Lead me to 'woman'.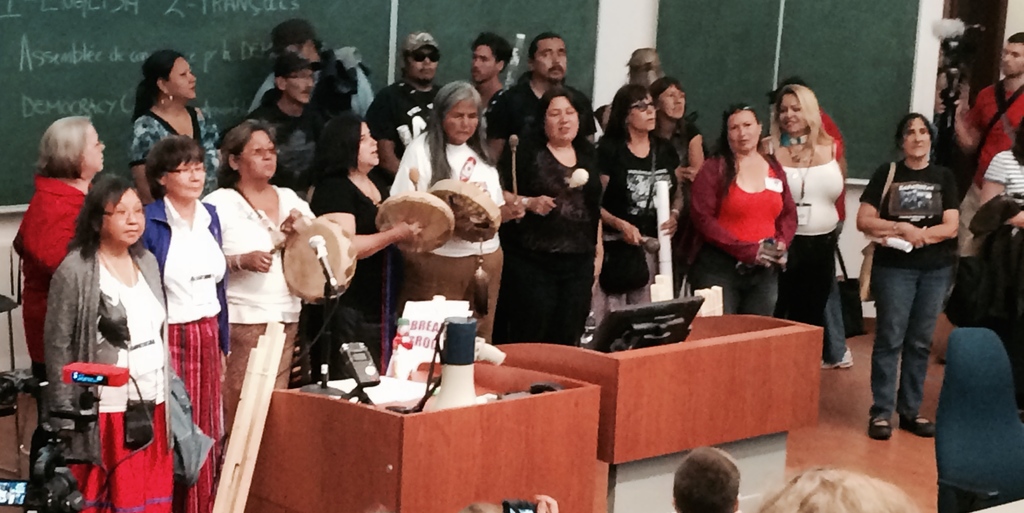
Lead to <region>200, 116, 331, 419</region>.
